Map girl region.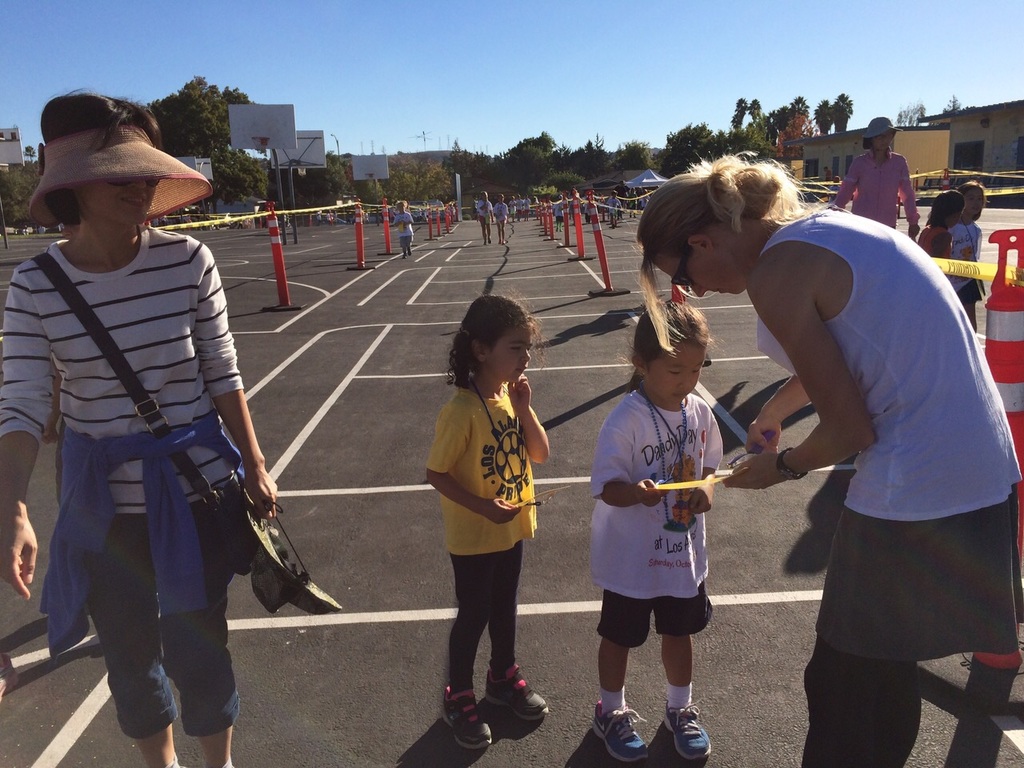
Mapped to <box>2,86,278,767</box>.
